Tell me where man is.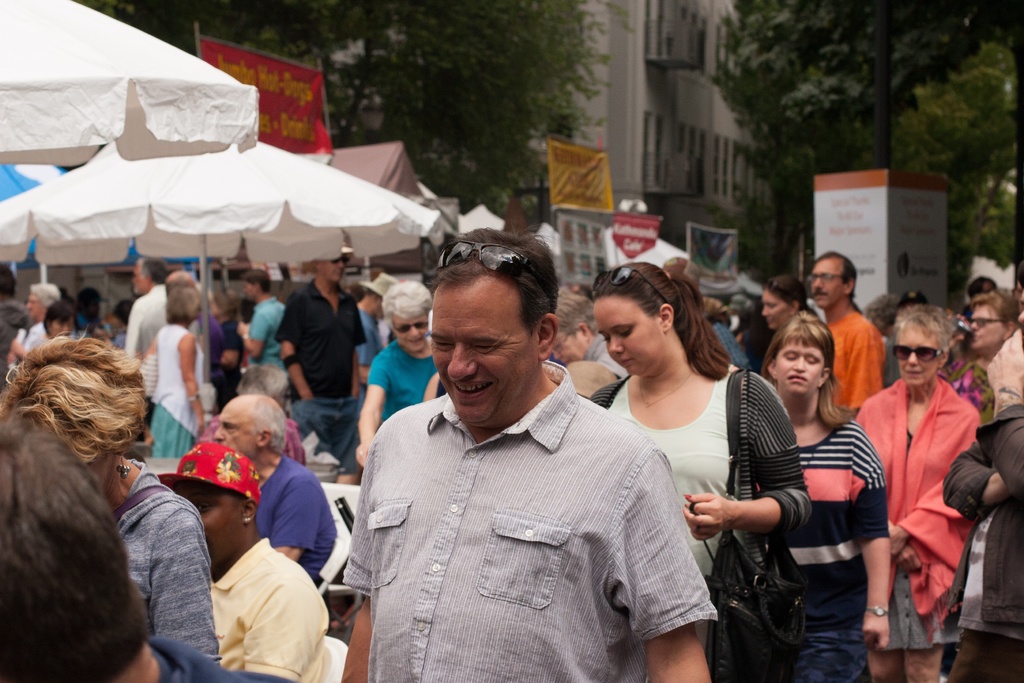
man is at detection(124, 254, 169, 359).
